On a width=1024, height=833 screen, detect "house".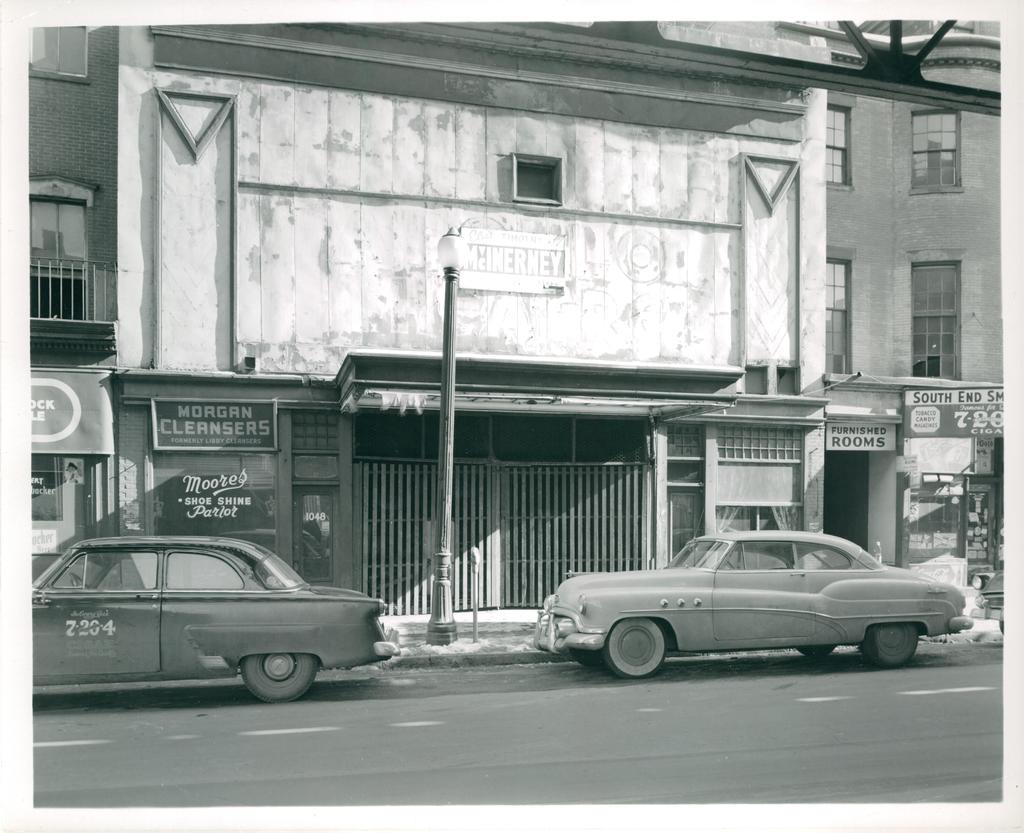
106,0,833,661.
